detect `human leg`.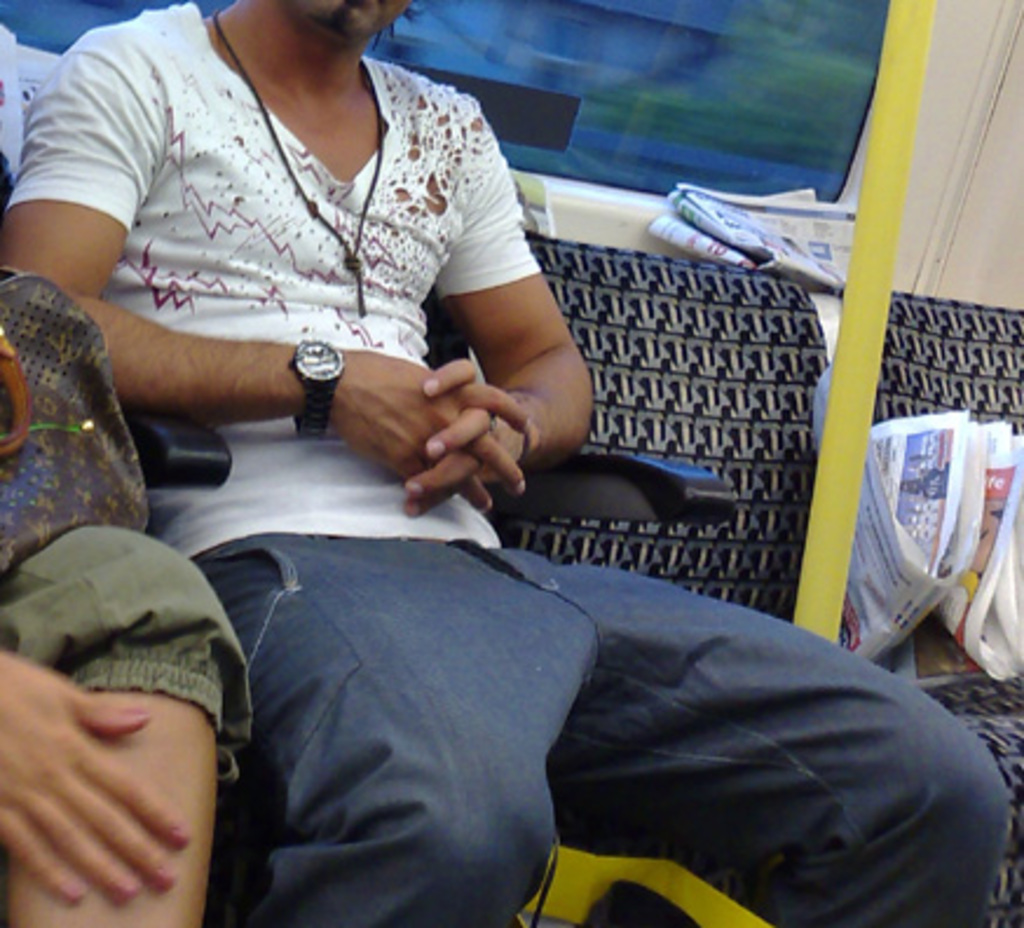
Detected at bbox=(5, 523, 220, 926).
